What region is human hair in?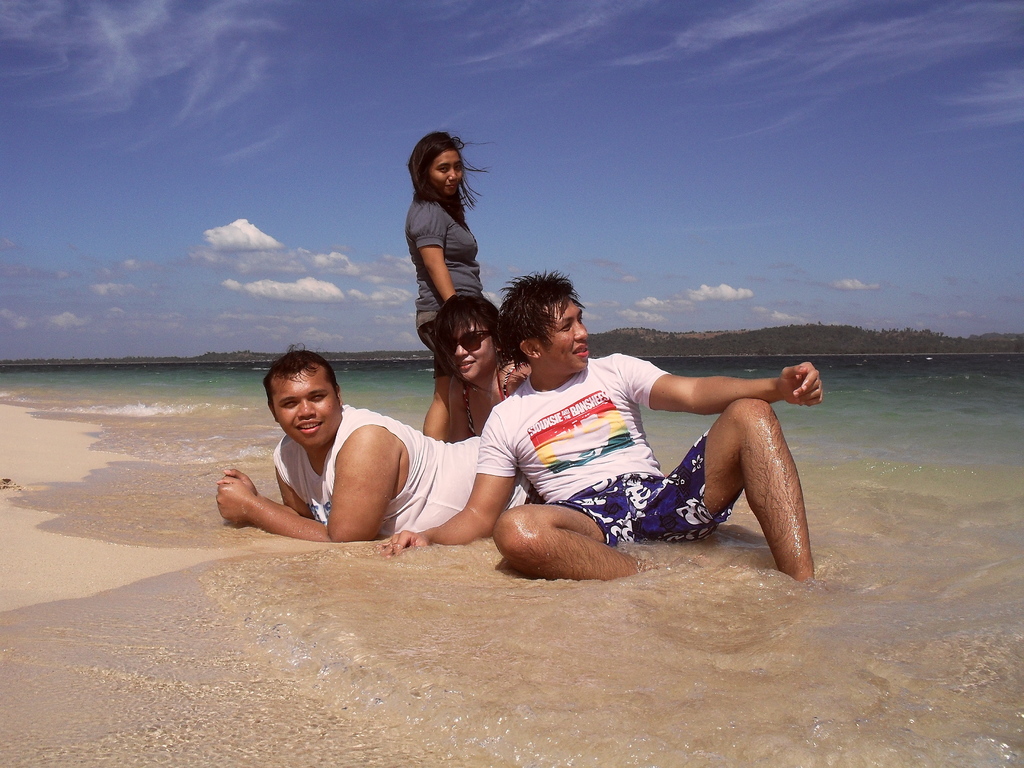
detection(499, 267, 586, 367).
